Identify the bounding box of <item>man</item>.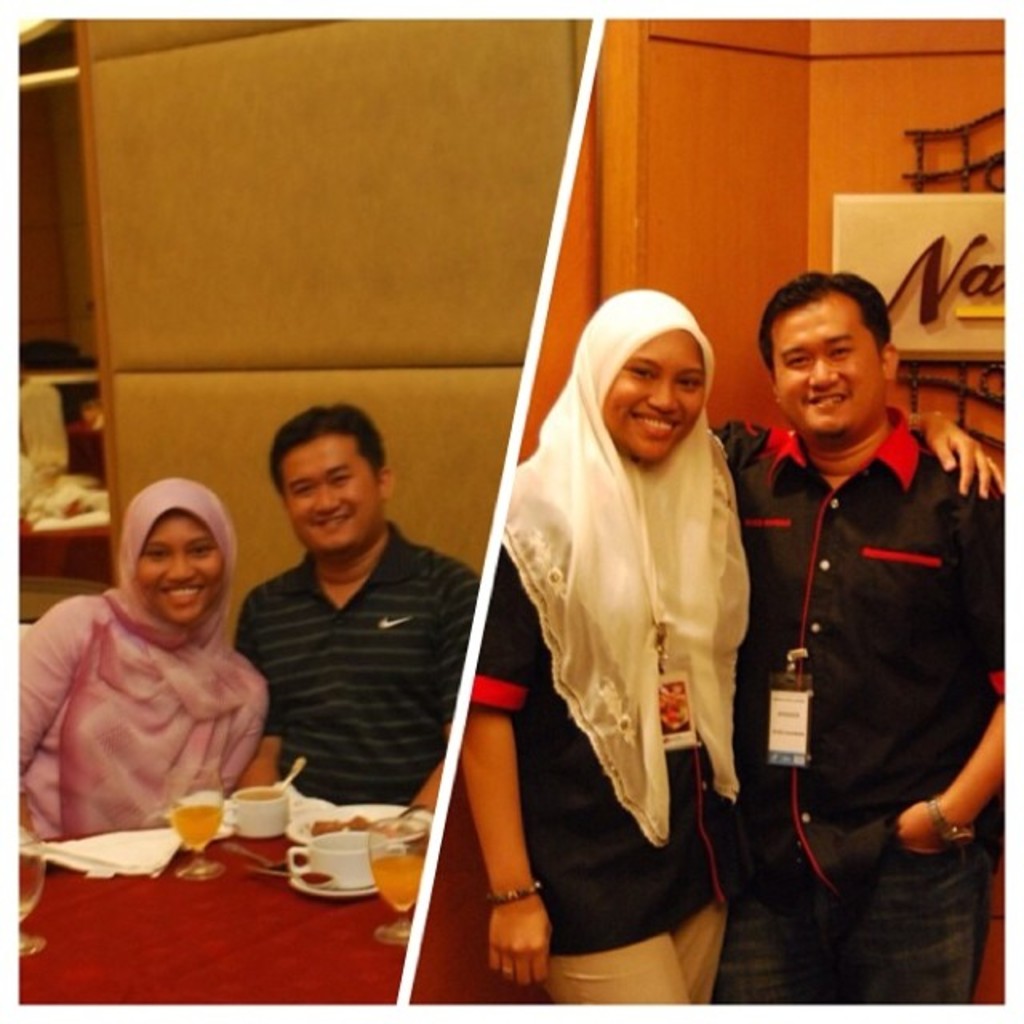
BBox(717, 238, 1008, 1005).
